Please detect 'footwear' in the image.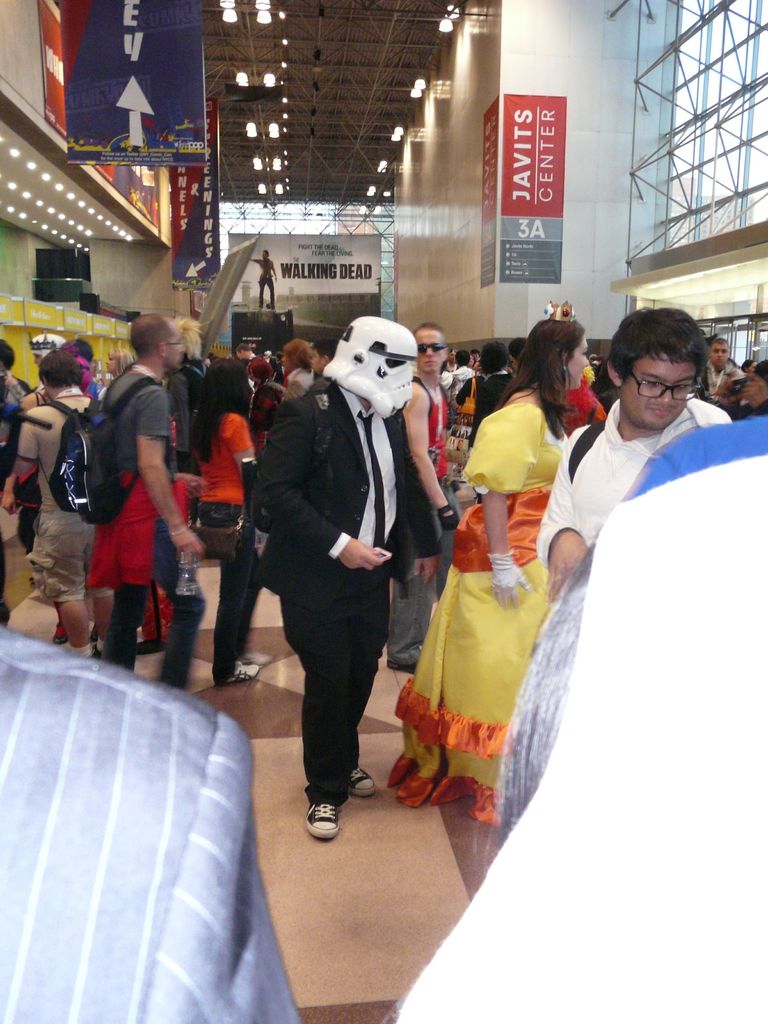
locate(387, 657, 414, 675).
